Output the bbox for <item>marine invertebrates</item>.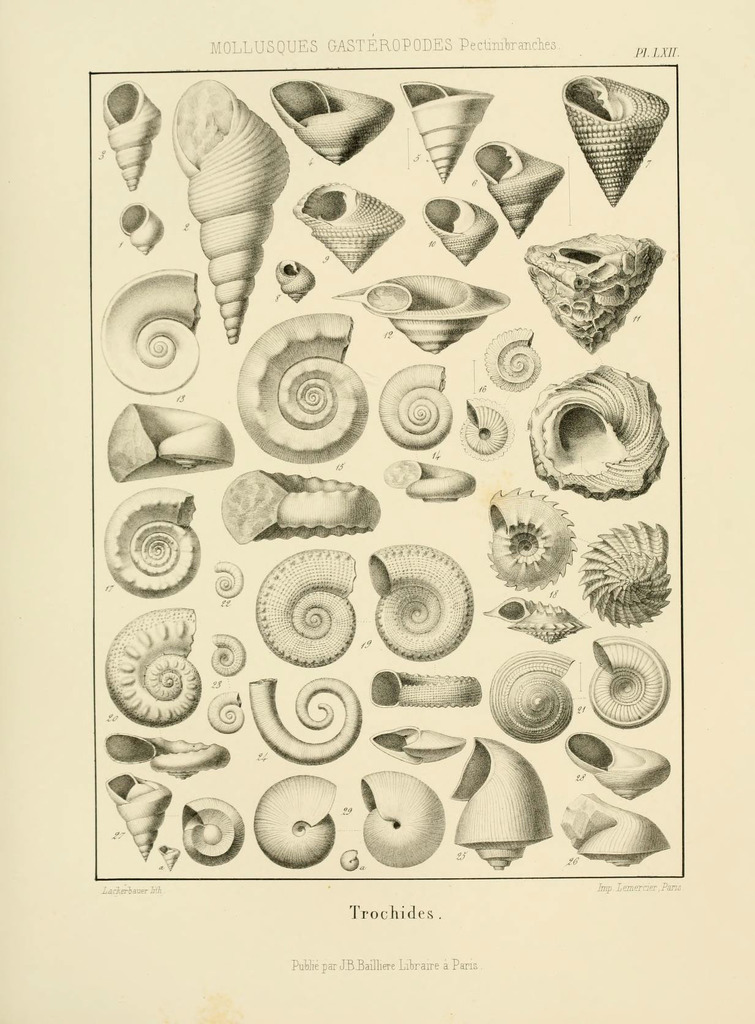
[left=588, top=632, right=677, bottom=733].
